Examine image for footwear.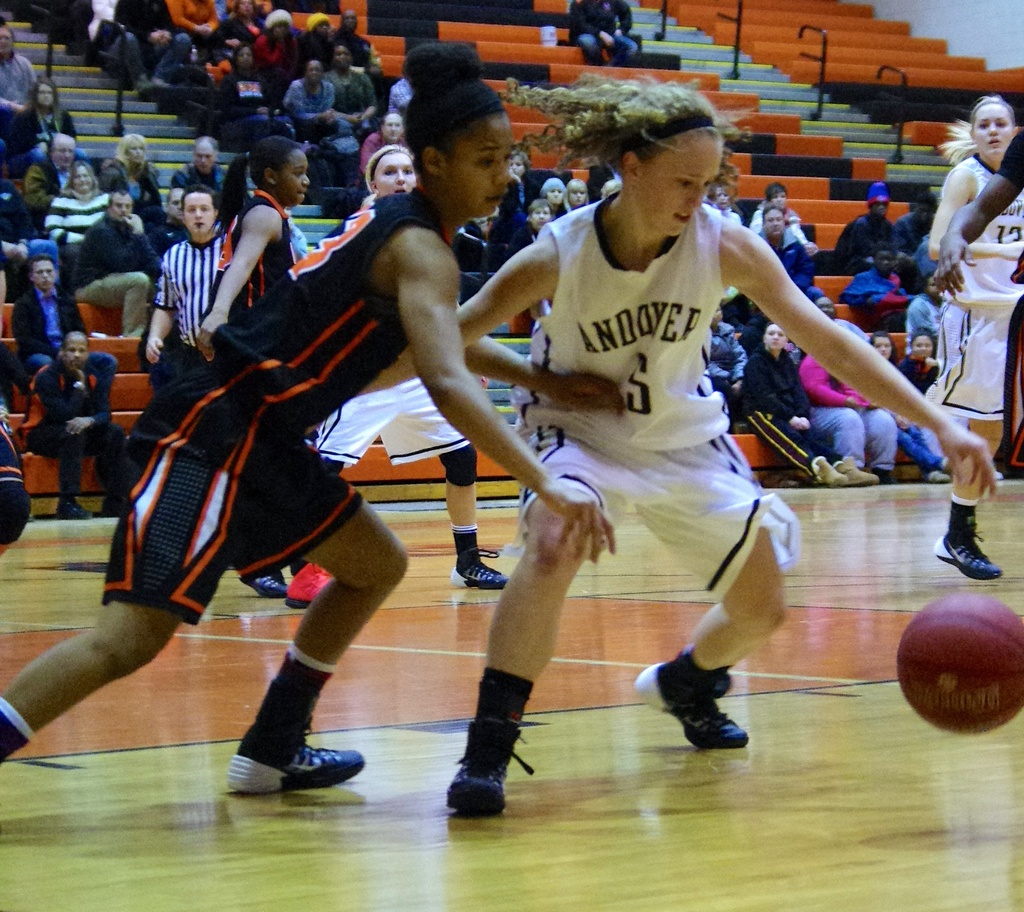
Examination result: 835:454:880:490.
